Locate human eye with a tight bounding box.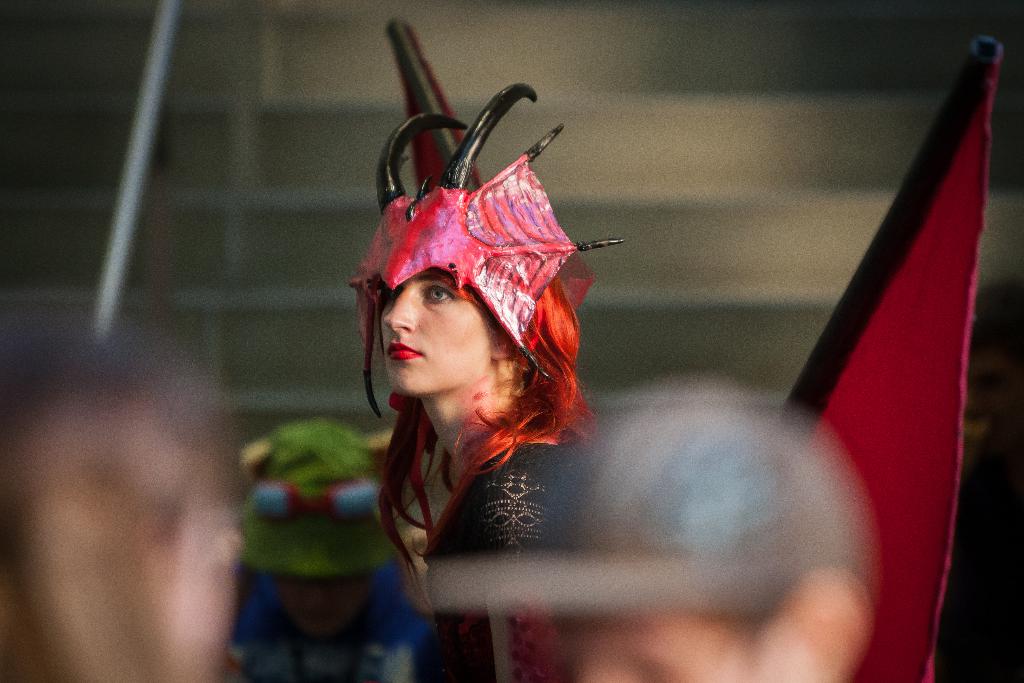
<box>386,284,404,304</box>.
